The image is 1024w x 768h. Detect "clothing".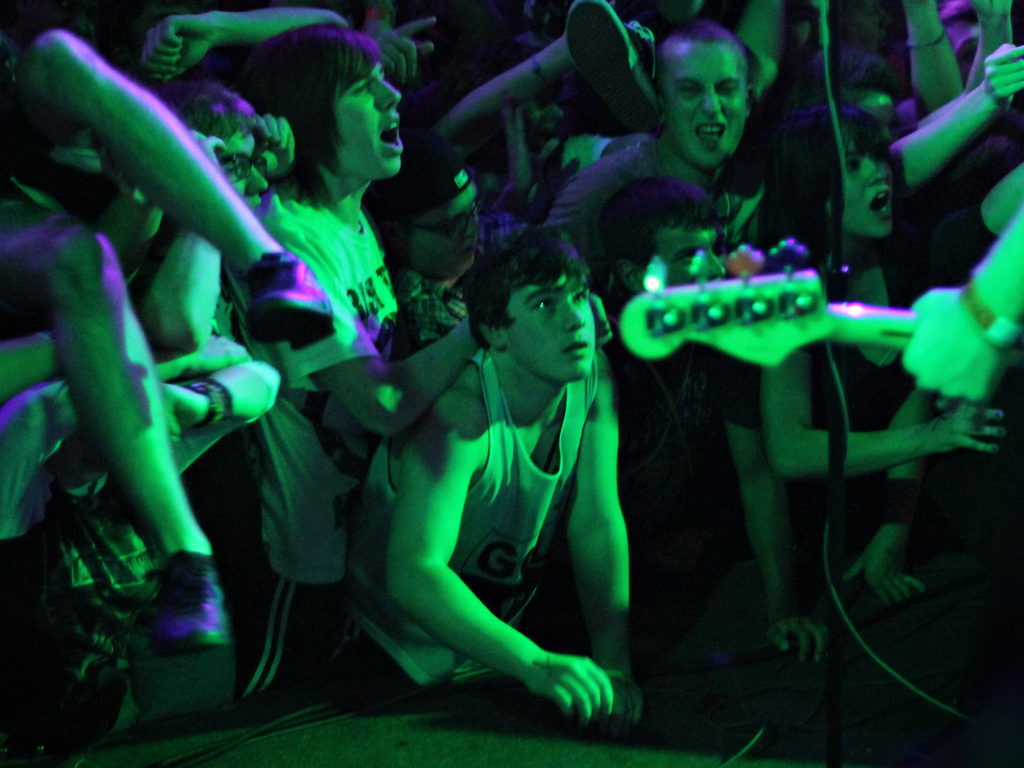
Detection: select_region(602, 279, 761, 580).
